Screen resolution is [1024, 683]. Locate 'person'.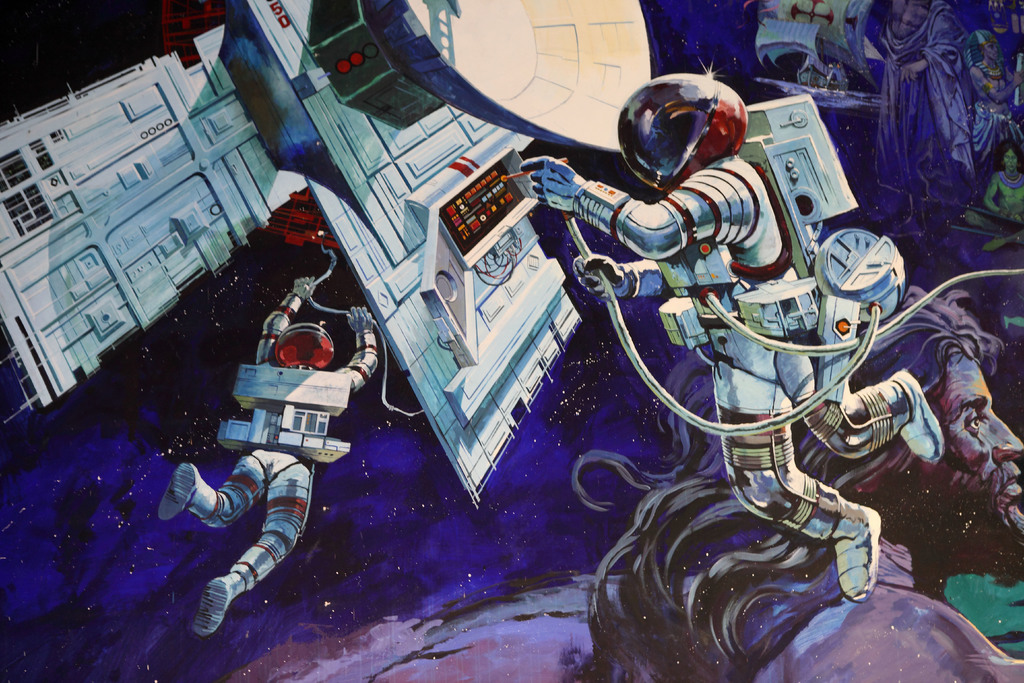
bbox=[571, 281, 1023, 682].
